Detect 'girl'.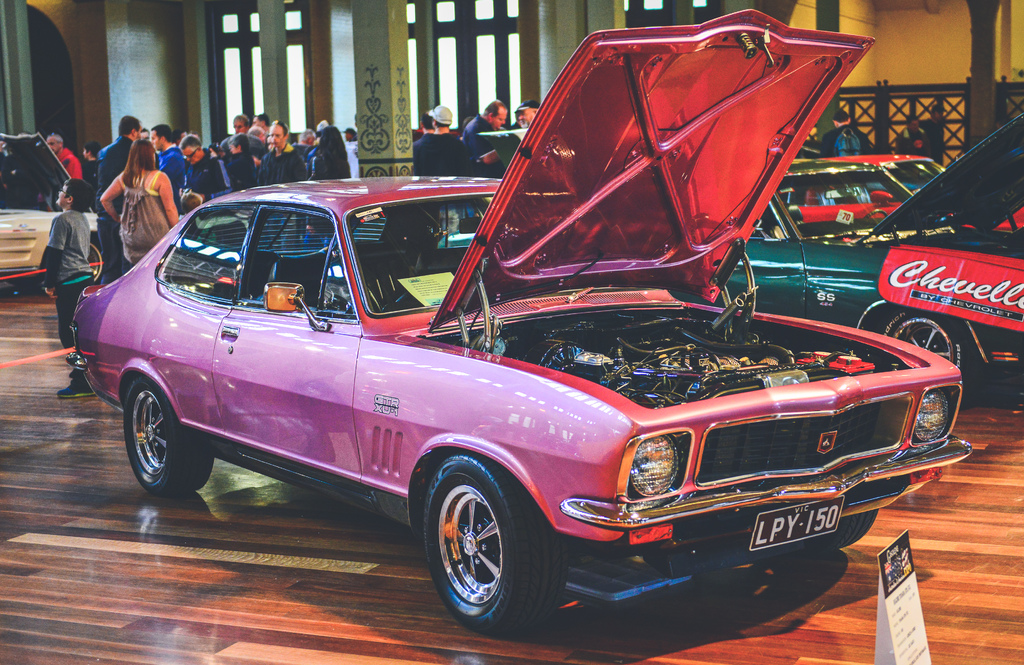
Detected at (left=102, top=142, right=184, bottom=271).
